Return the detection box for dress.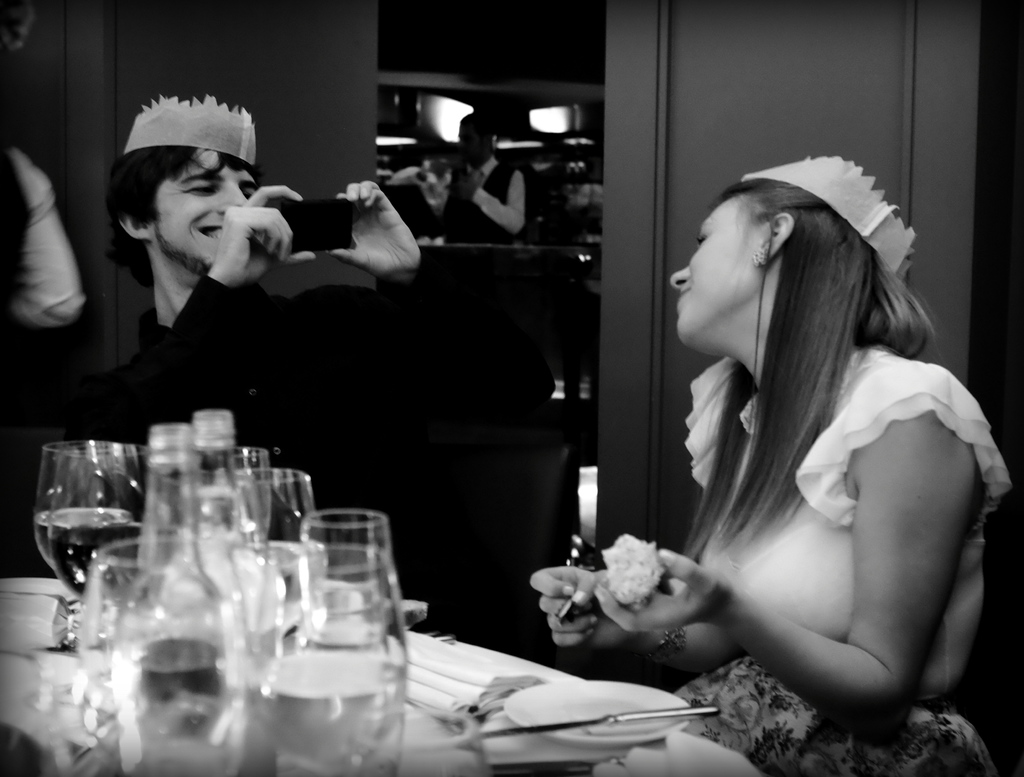
669,345,1005,776.
